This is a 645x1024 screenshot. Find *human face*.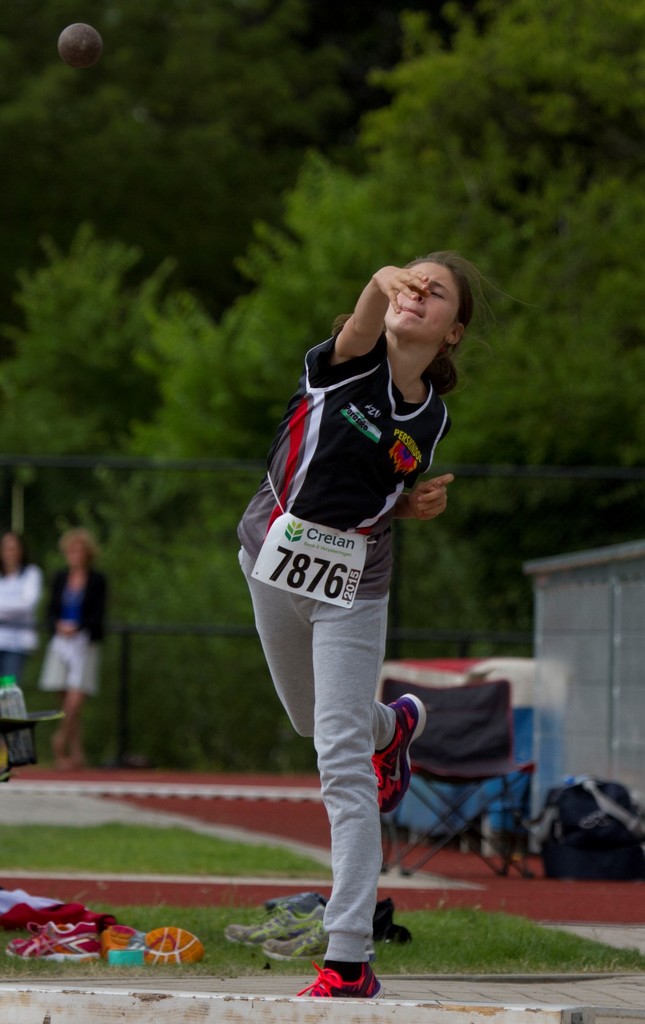
Bounding box: 384/256/459/340.
